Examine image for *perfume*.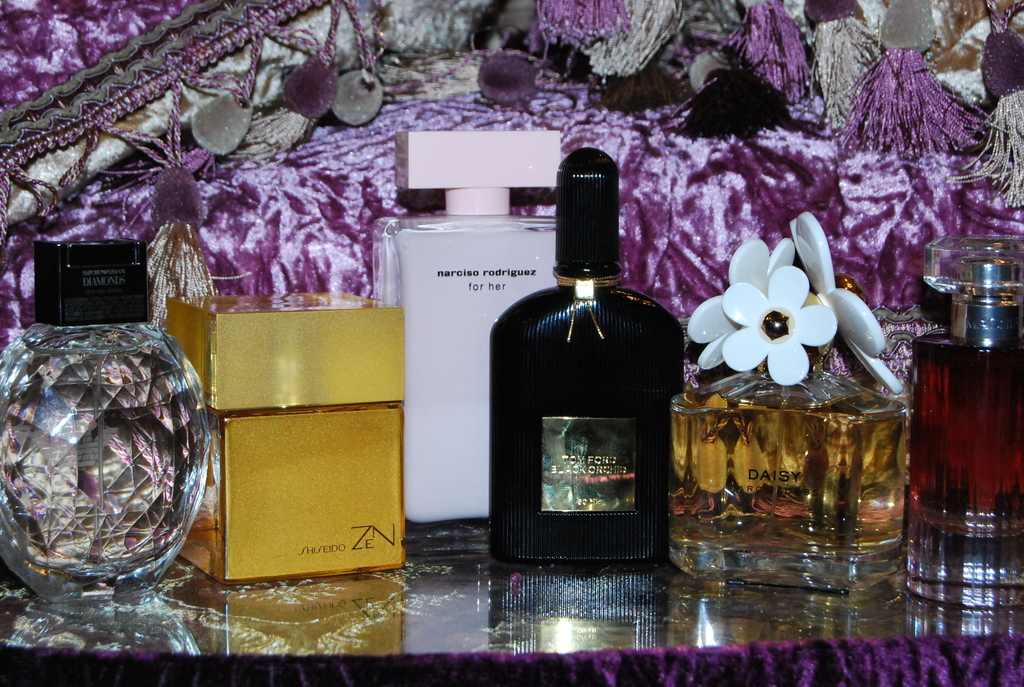
Examination result: pyautogui.locateOnScreen(671, 217, 911, 598).
